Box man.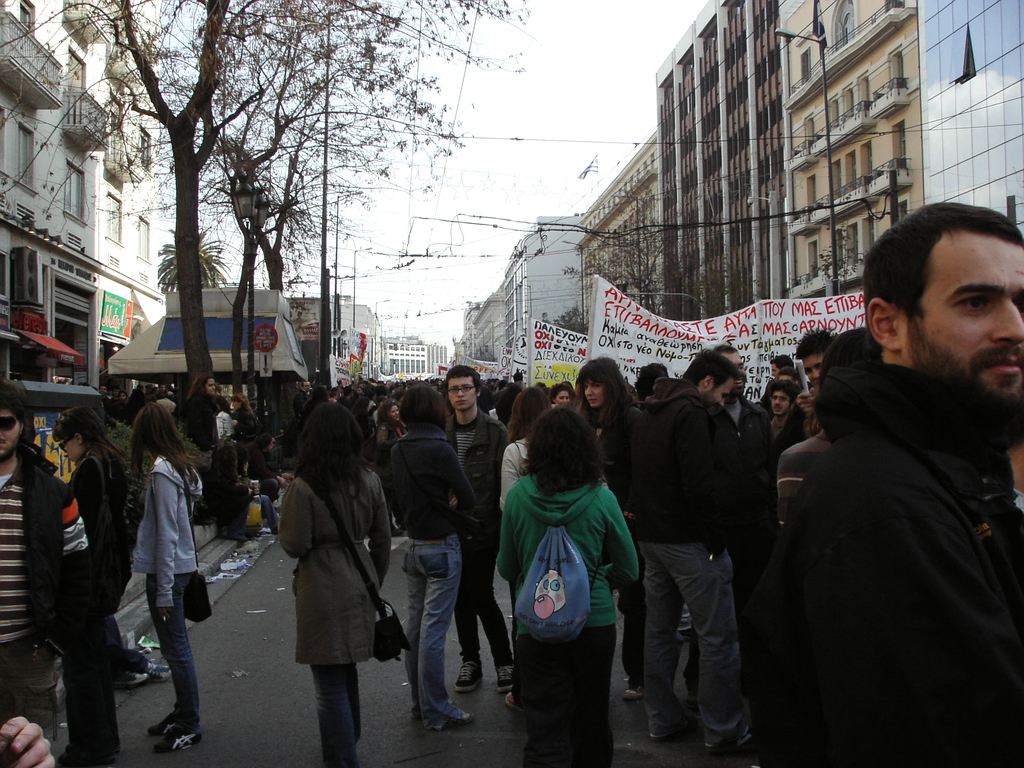
x1=0, y1=387, x2=100, y2=742.
